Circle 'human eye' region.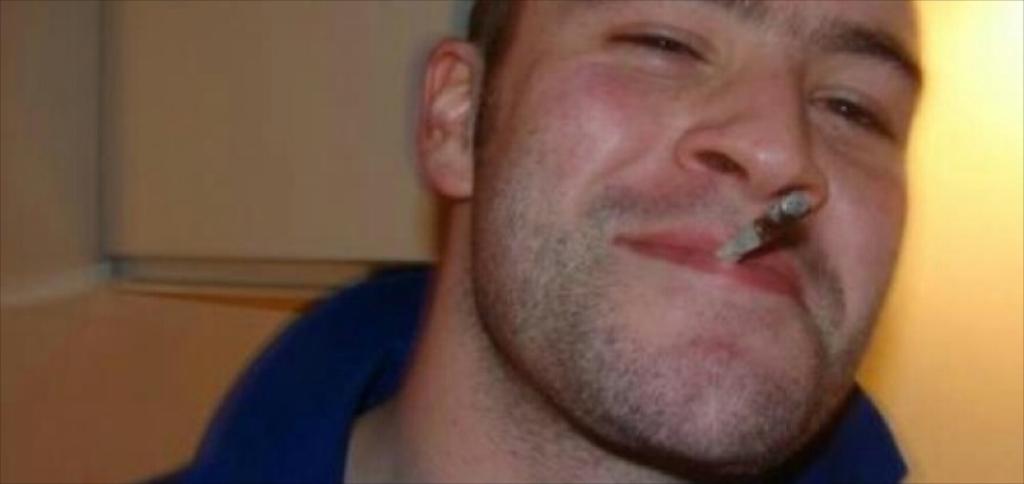
Region: 805:91:906:141.
